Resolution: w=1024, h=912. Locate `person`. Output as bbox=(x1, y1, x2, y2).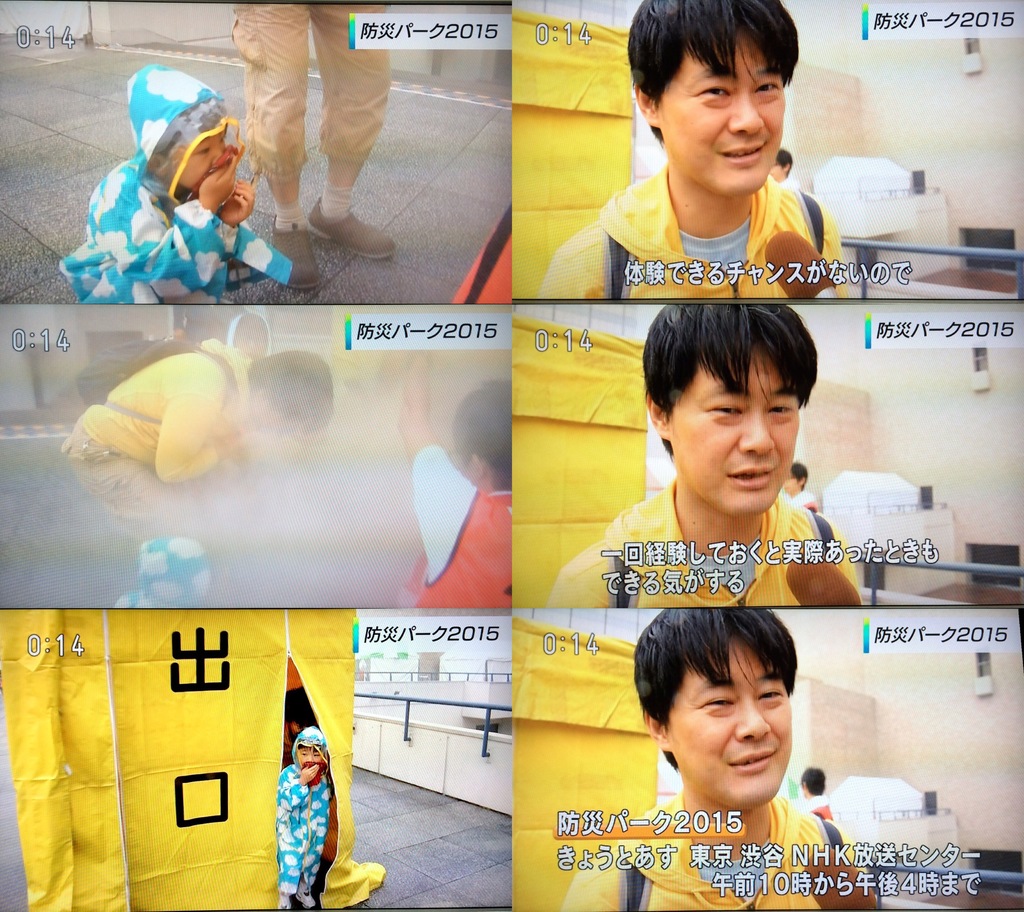
bbox=(55, 341, 332, 611).
